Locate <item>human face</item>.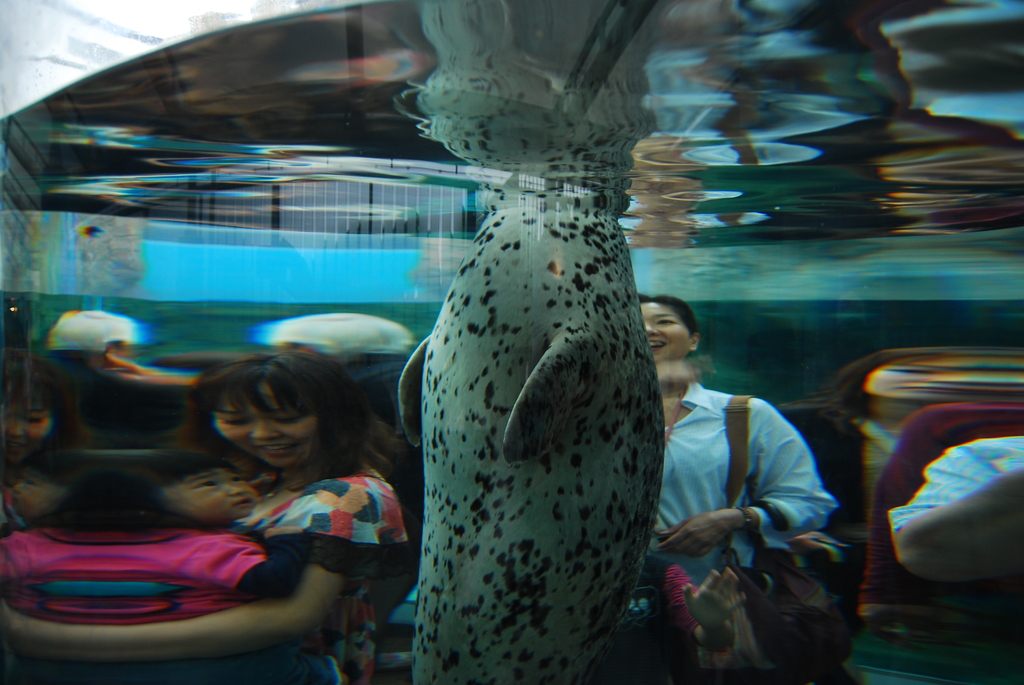
Bounding box: x1=211 y1=381 x2=316 y2=477.
